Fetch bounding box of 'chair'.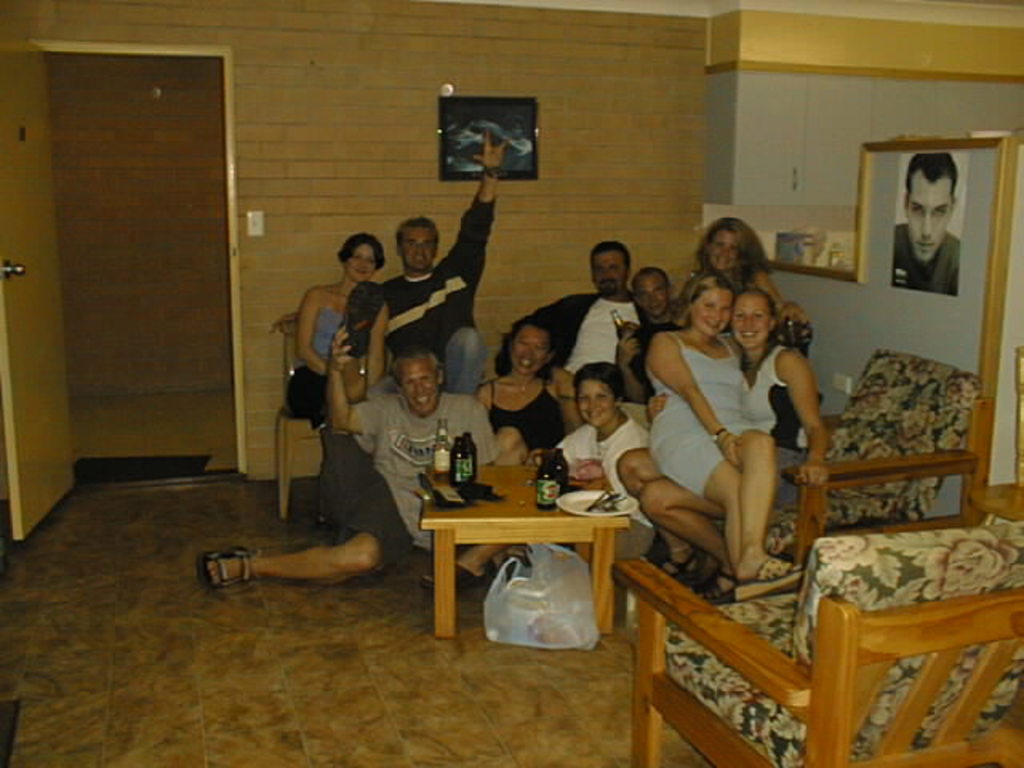
Bbox: l=685, t=346, r=994, b=576.
